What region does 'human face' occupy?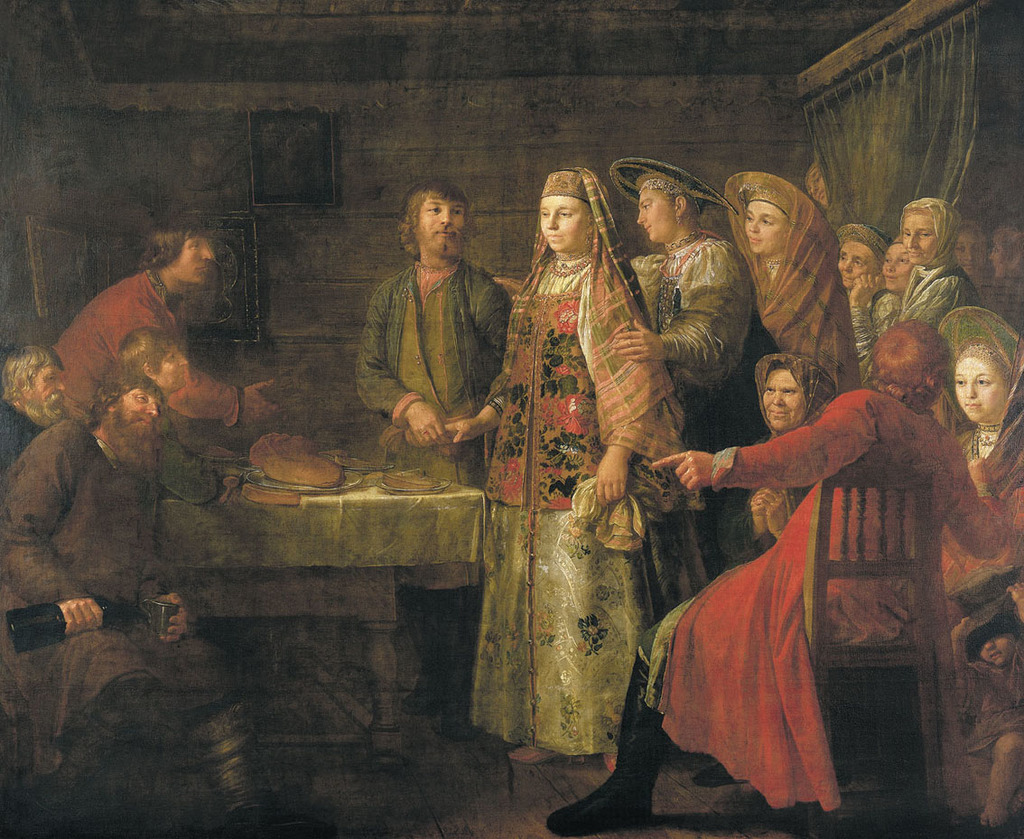
[635, 192, 674, 243].
